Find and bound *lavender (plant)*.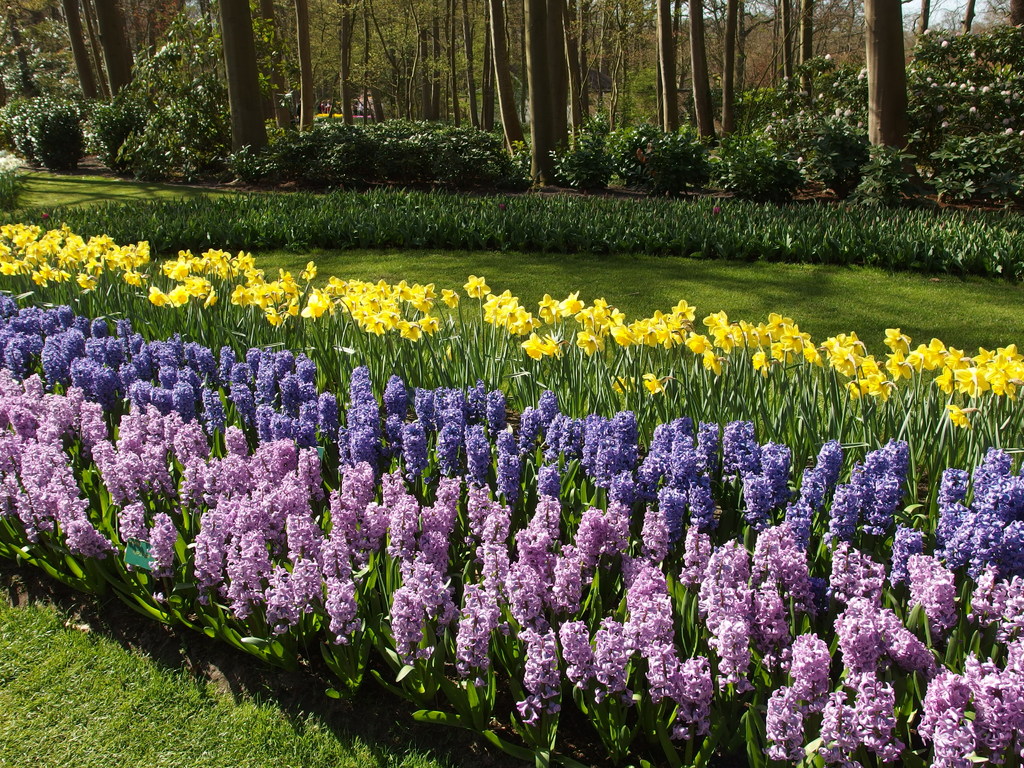
Bound: [x1=463, y1=581, x2=503, y2=675].
